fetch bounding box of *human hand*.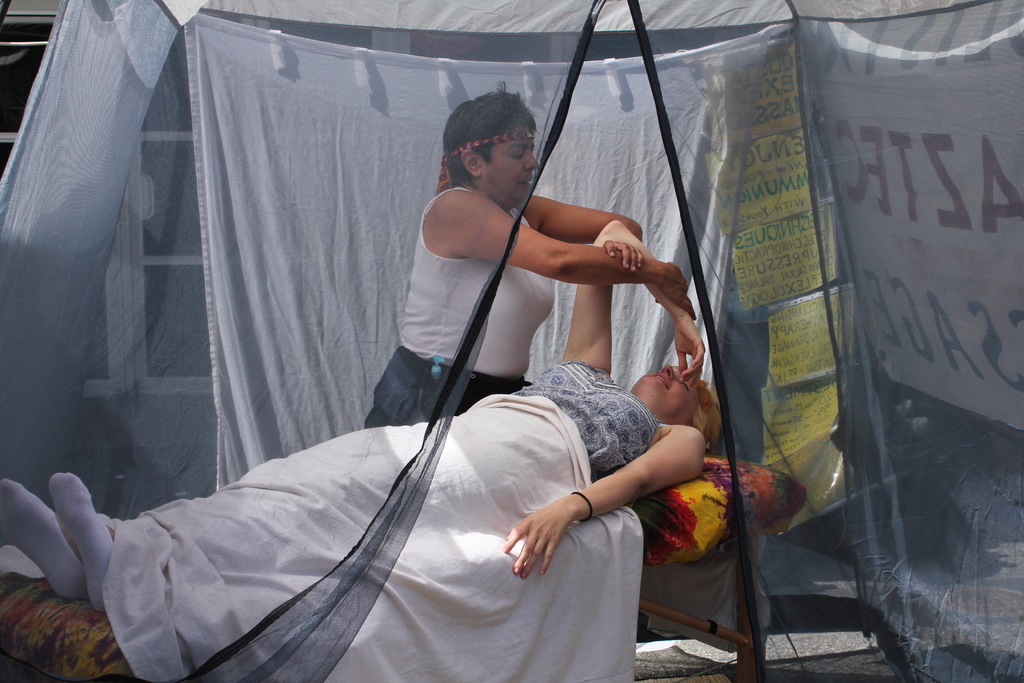
Bbox: <box>673,320,707,394</box>.
